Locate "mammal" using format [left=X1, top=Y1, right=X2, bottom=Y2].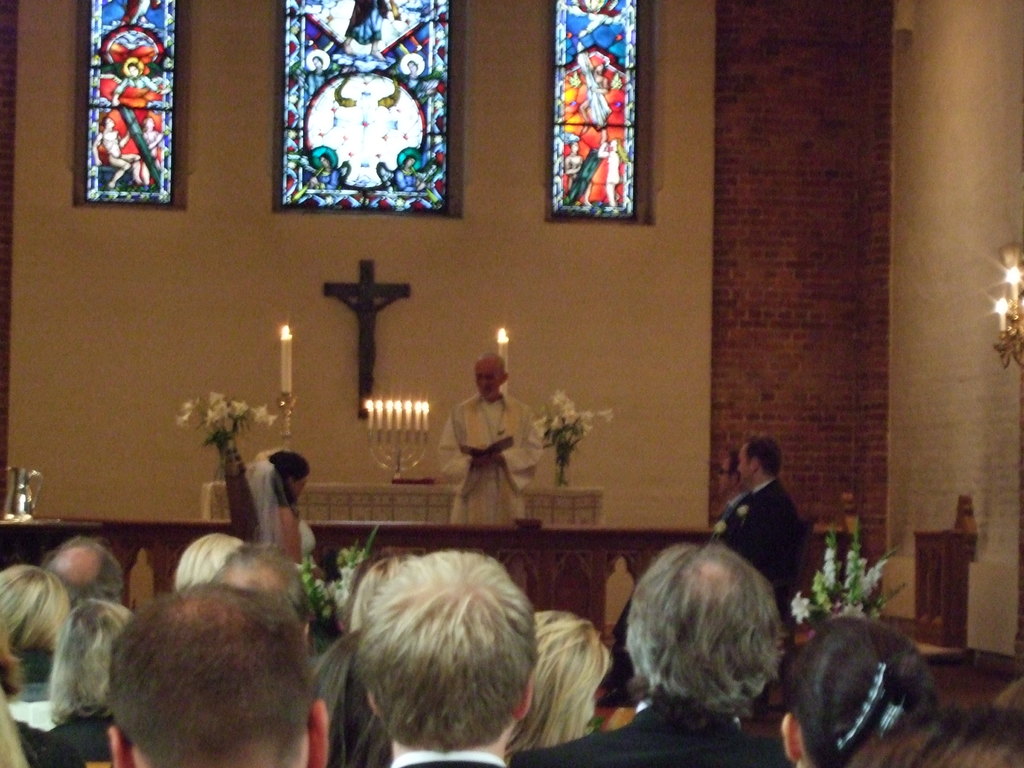
[left=0, top=627, right=84, bottom=767].
